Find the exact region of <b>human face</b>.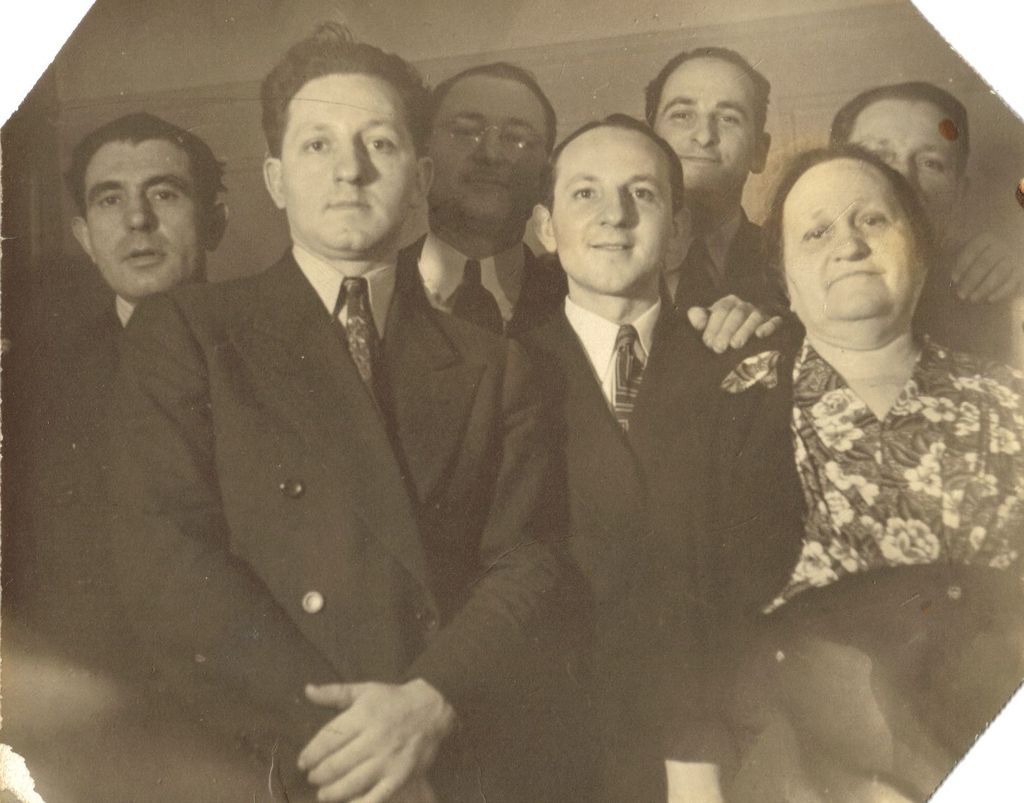
Exact region: 647 52 763 207.
